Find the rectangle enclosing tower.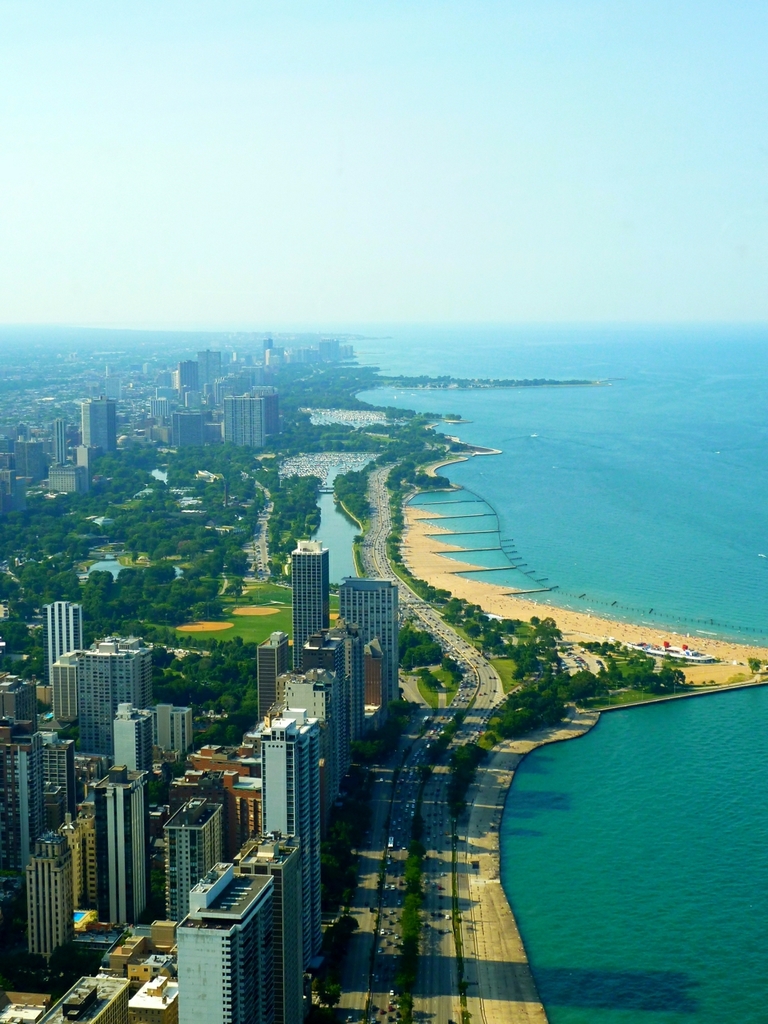
locate(345, 572, 399, 697).
